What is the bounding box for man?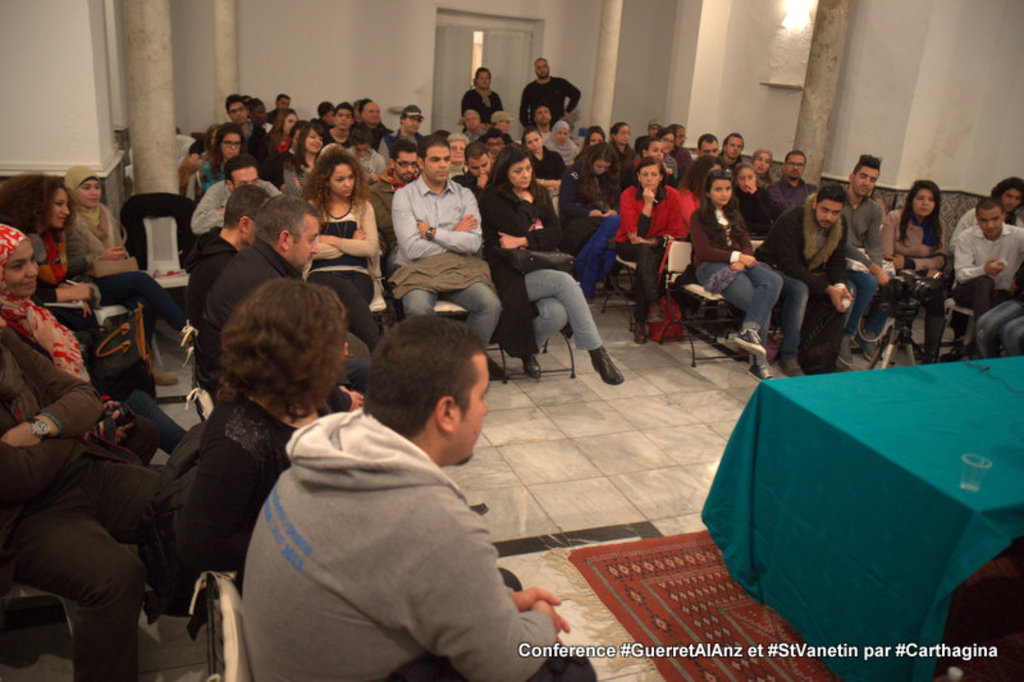
left=669, top=120, right=686, bottom=147.
